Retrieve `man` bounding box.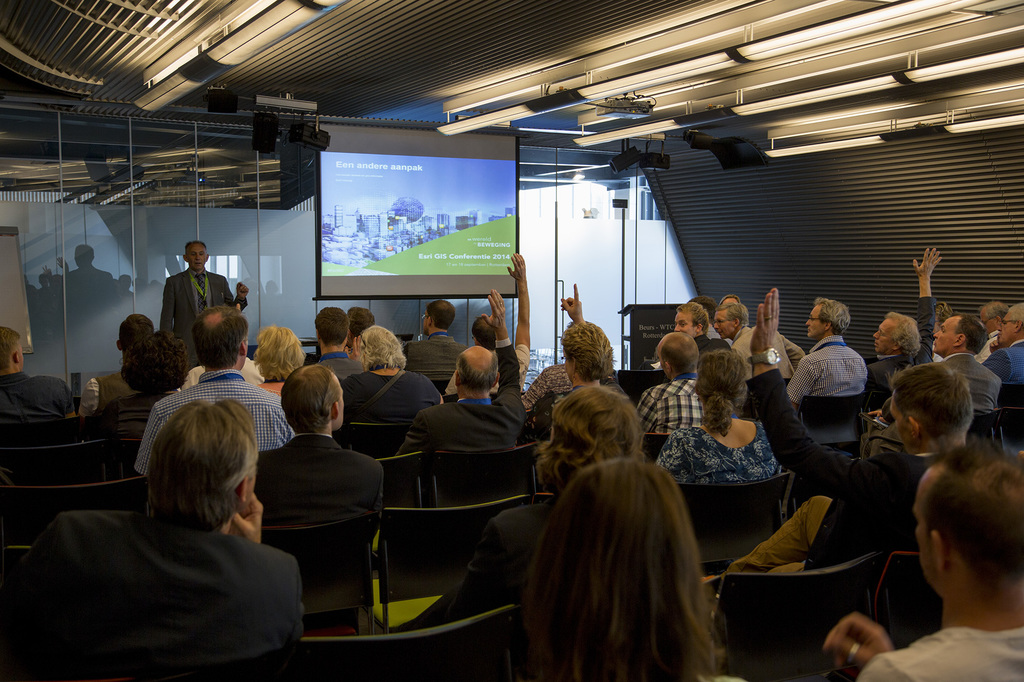
Bounding box: pyautogui.locateOnScreen(444, 251, 530, 395).
